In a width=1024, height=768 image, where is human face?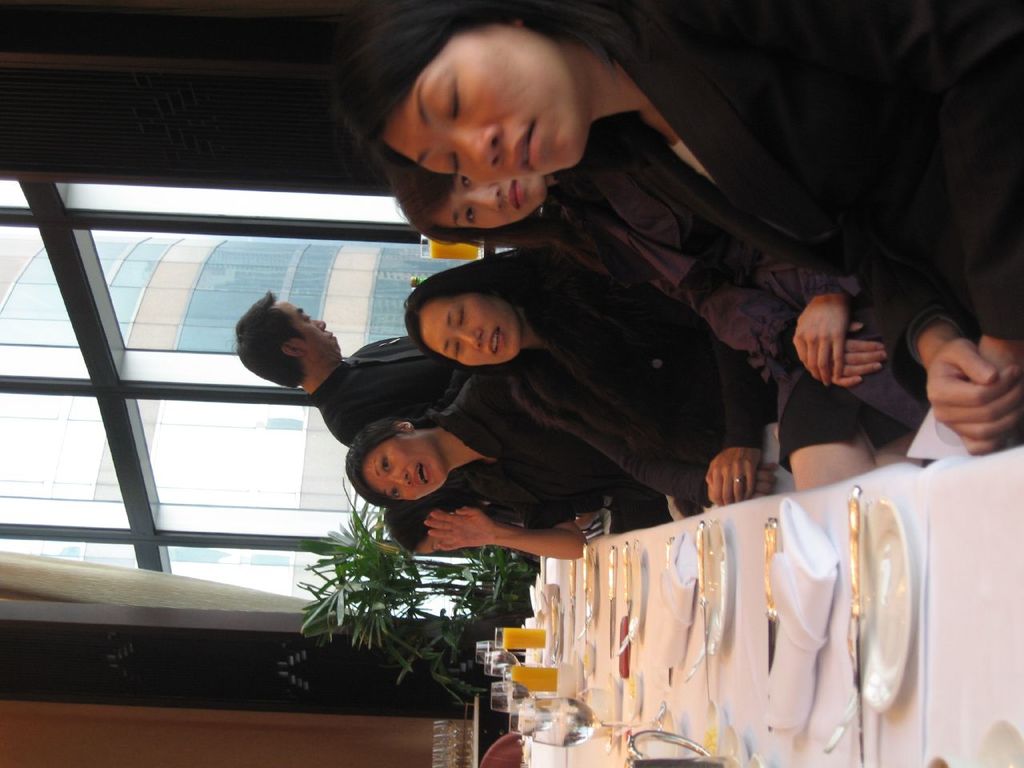
413/538/446/554.
